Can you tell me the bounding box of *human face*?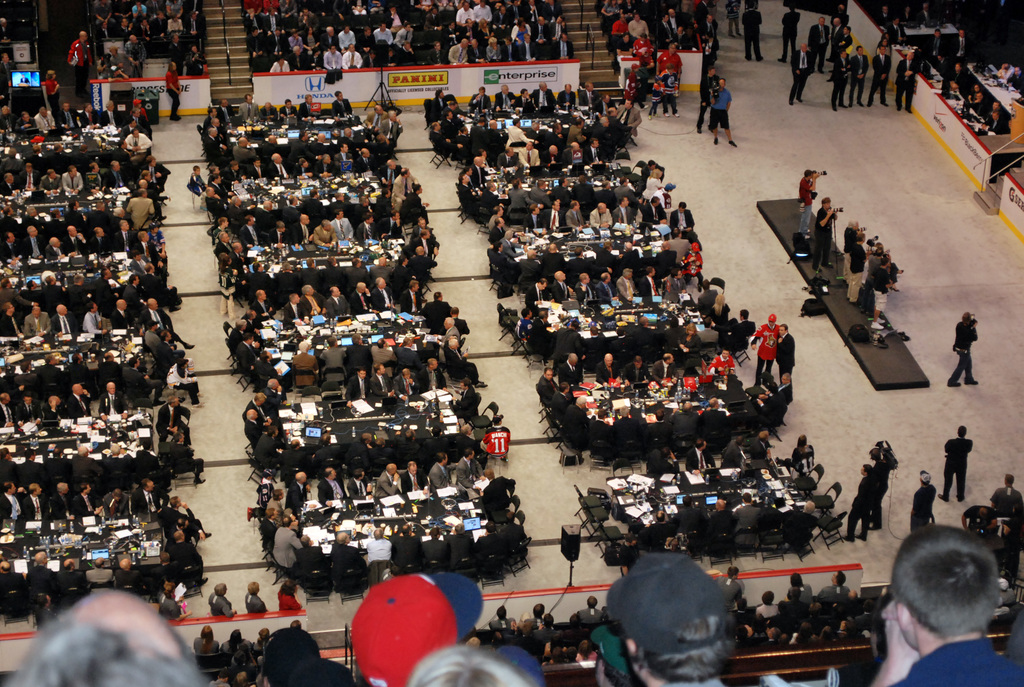
bbox(102, 23, 107, 30).
